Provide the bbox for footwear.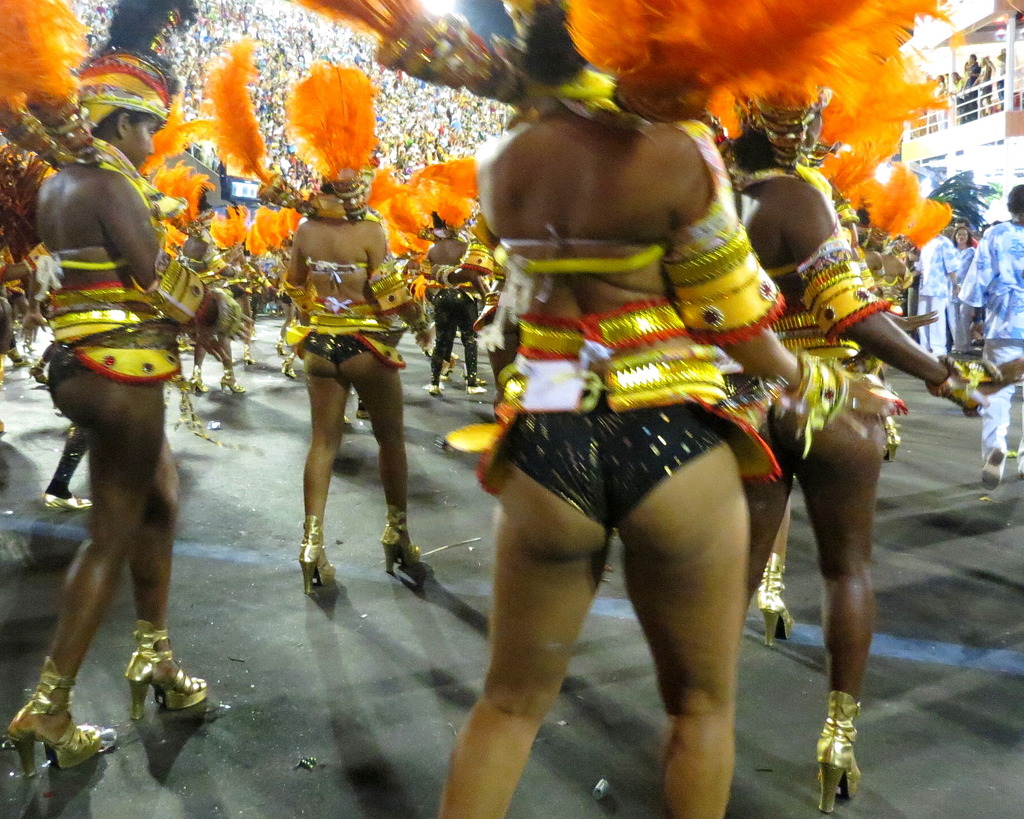
{"x1": 979, "y1": 442, "x2": 1010, "y2": 492}.
